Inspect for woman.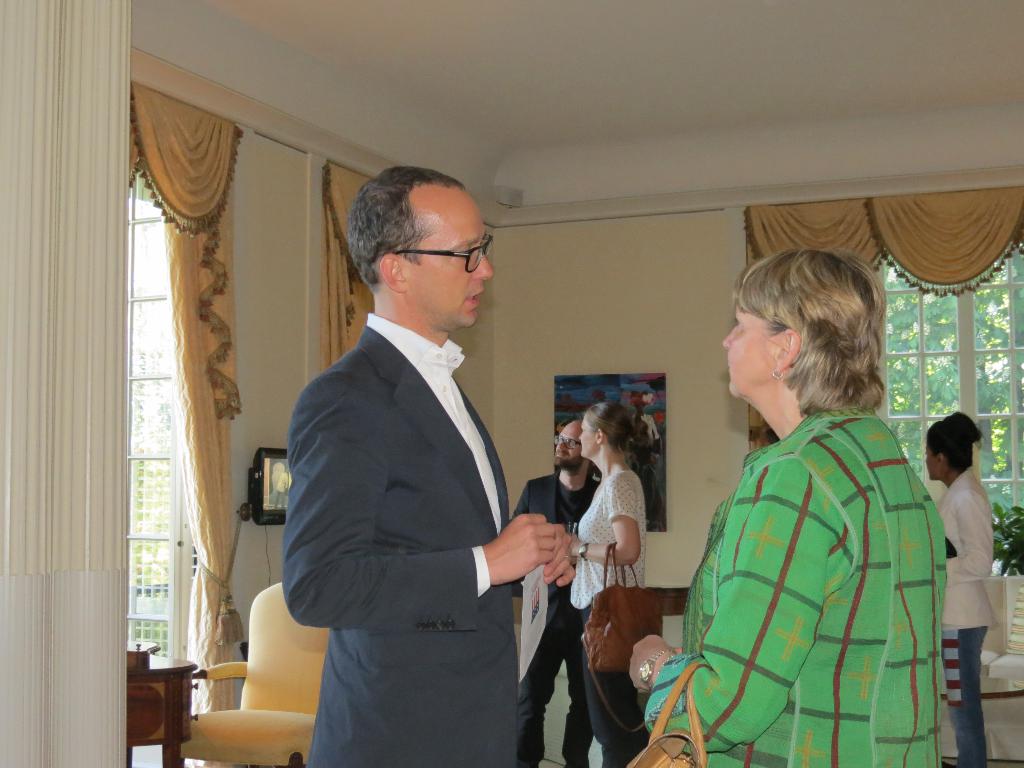
Inspection: BBox(629, 248, 948, 767).
